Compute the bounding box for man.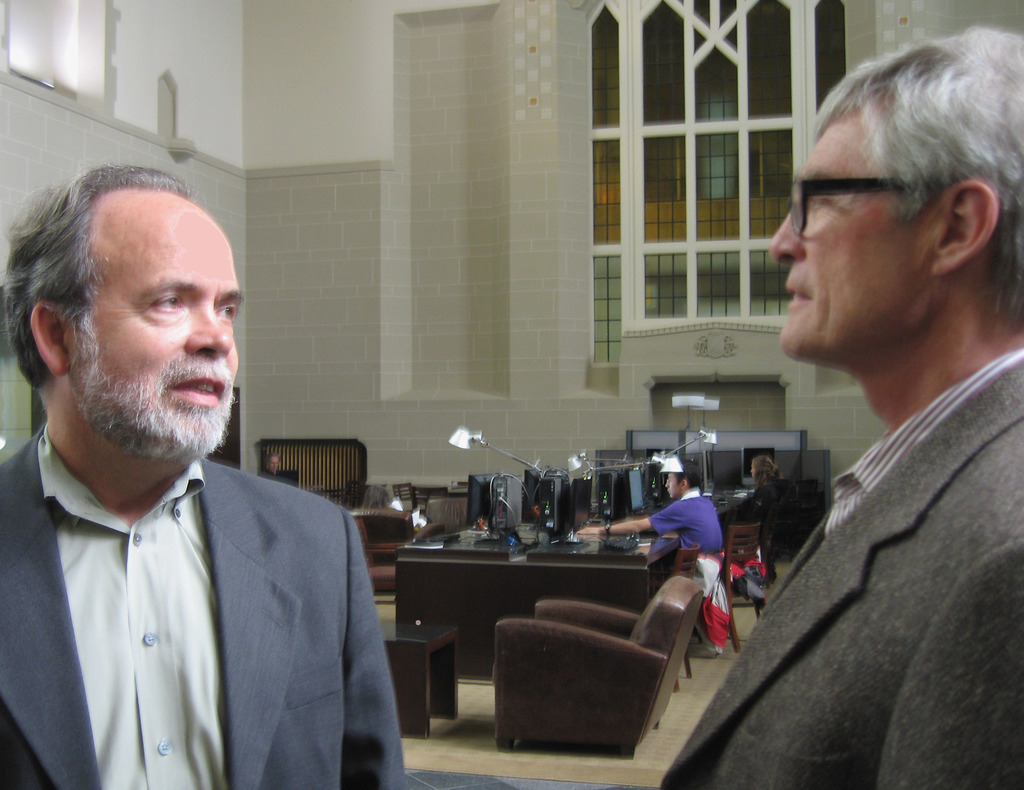
[0, 198, 404, 781].
